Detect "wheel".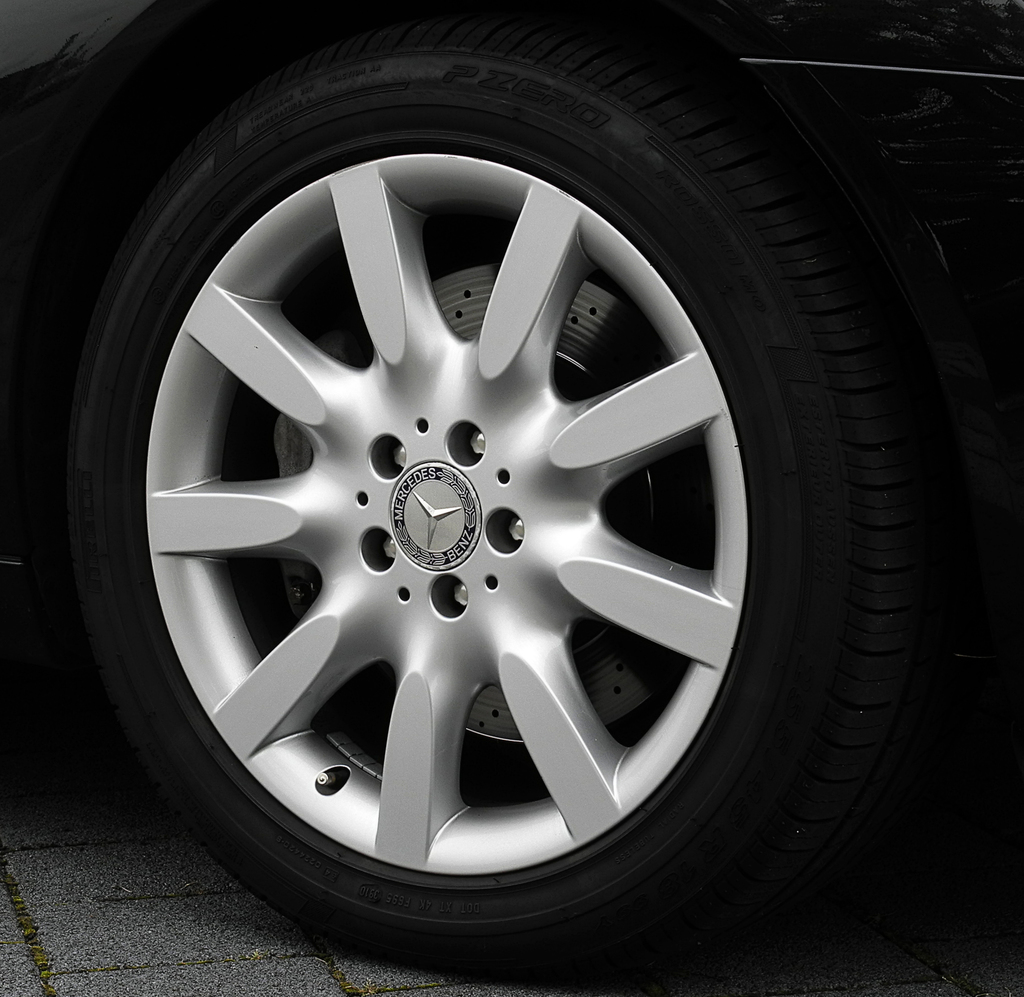
Detected at [31,19,933,990].
